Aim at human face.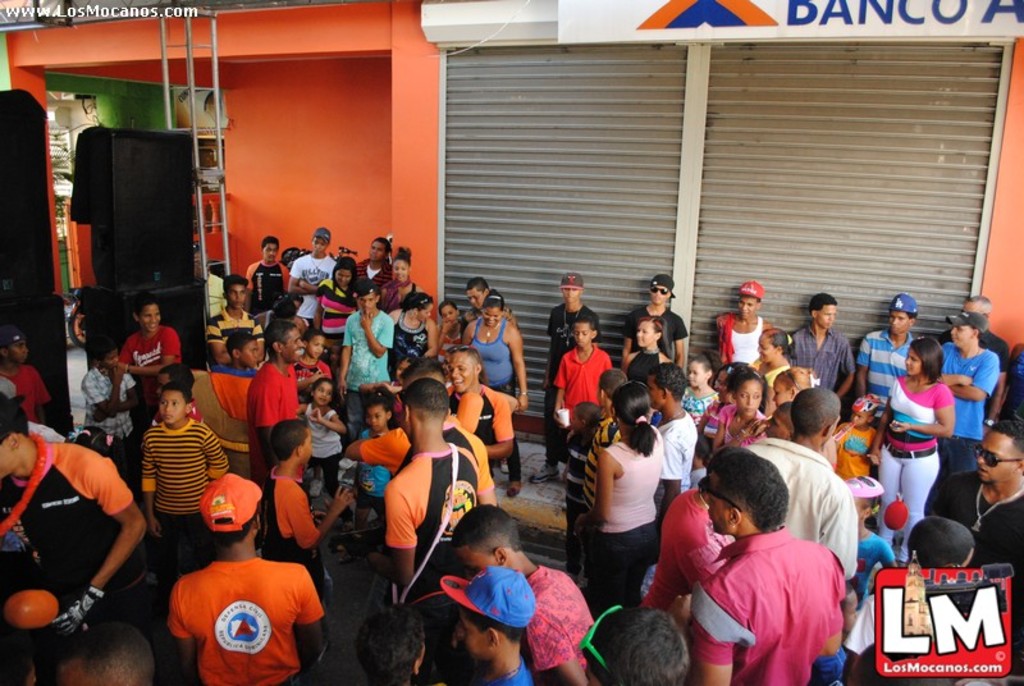
Aimed at l=963, t=299, r=980, b=311.
